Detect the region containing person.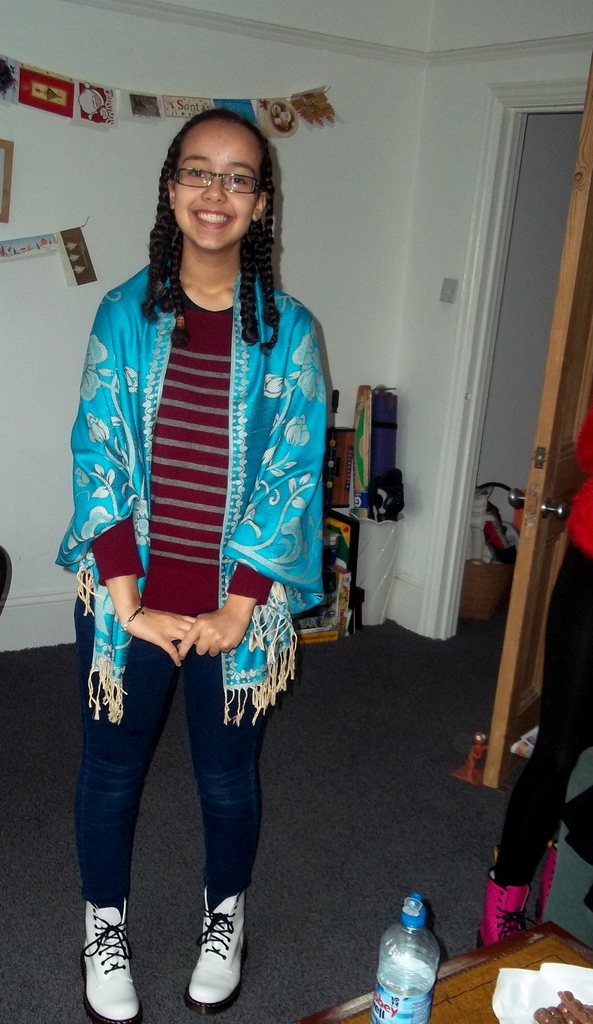
crop(472, 399, 592, 950).
